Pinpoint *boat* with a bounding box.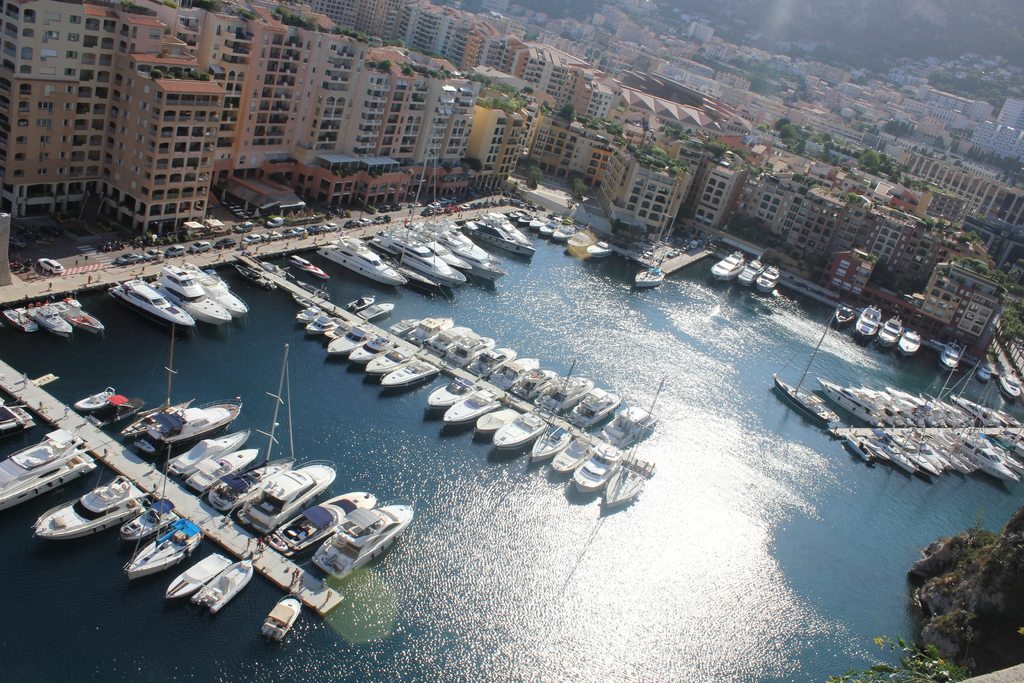
bbox=(852, 305, 882, 338).
